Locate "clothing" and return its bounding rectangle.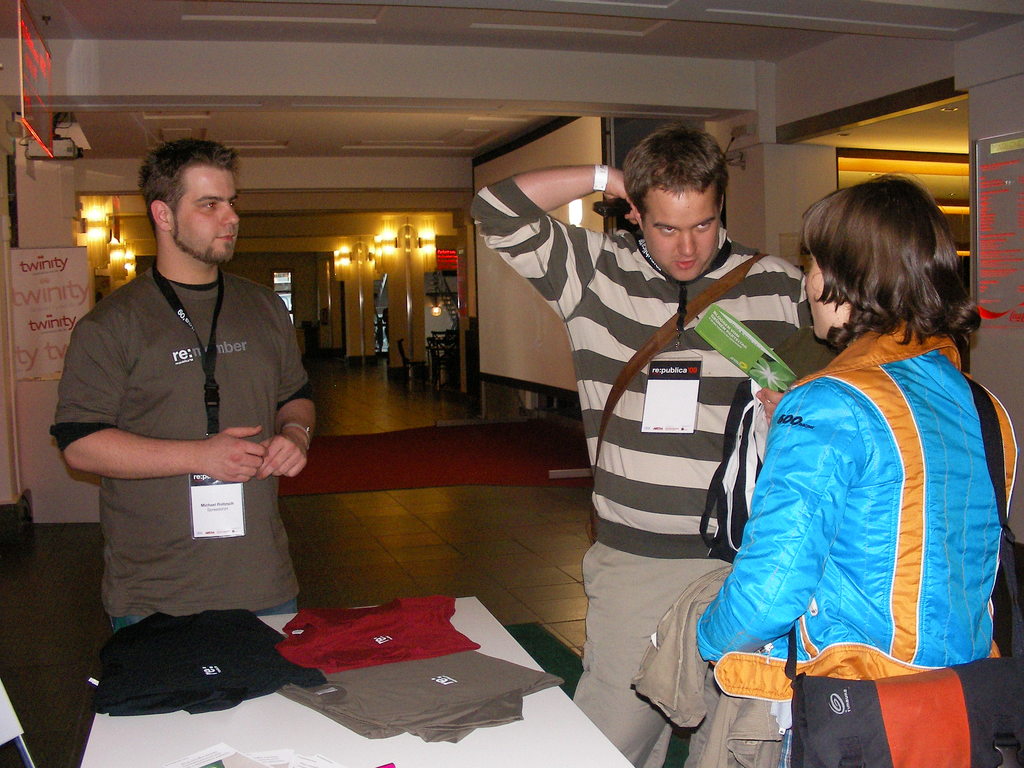
pyautogui.locateOnScreen(716, 274, 996, 713).
